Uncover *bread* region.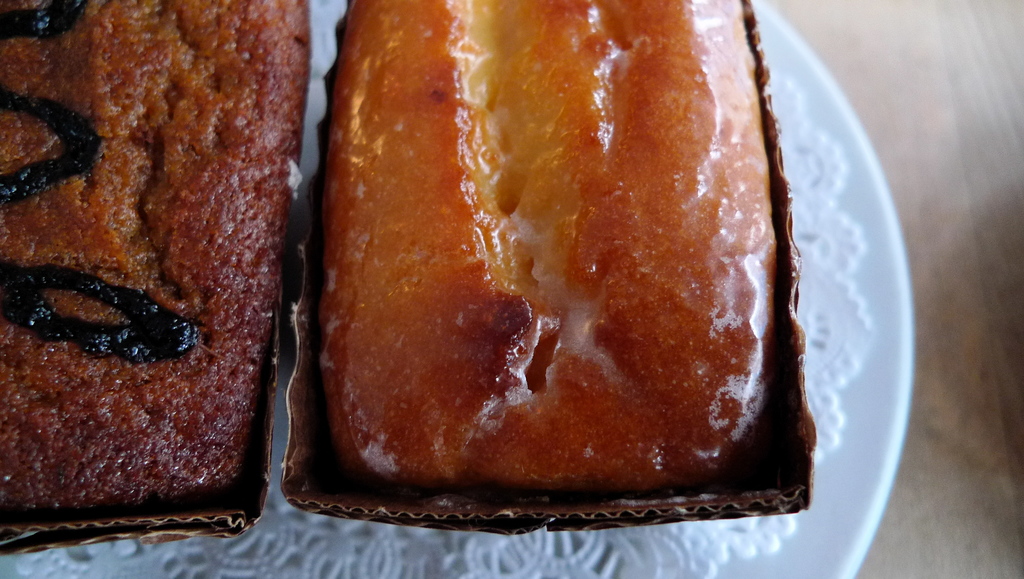
Uncovered: select_region(0, 0, 310, 506).
